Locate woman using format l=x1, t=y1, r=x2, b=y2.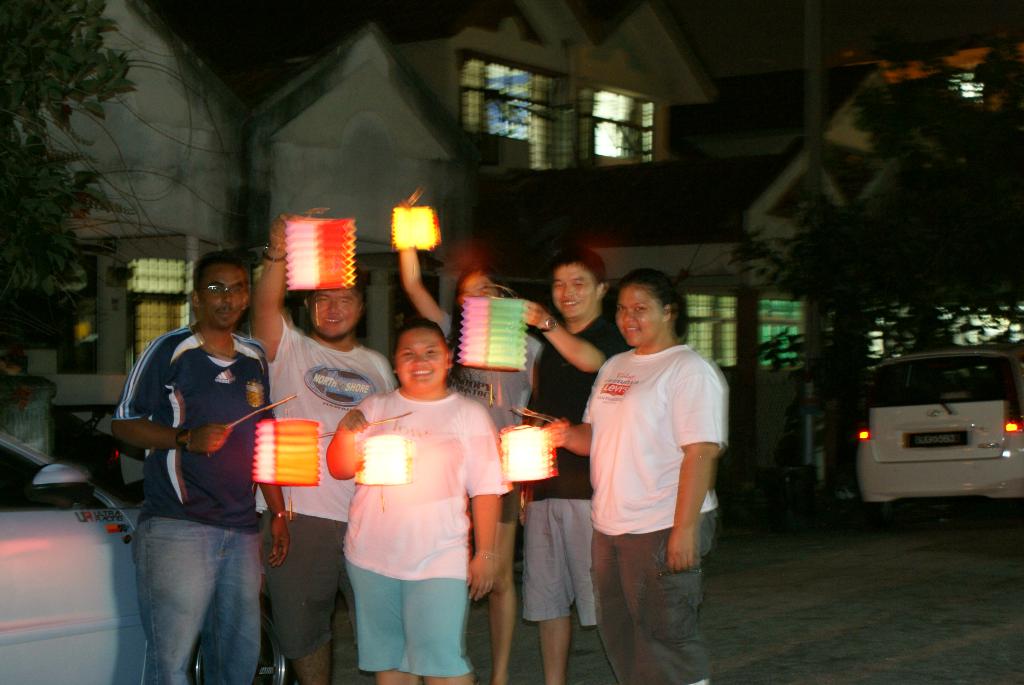
l=393, t=198, r=553, b=680.
